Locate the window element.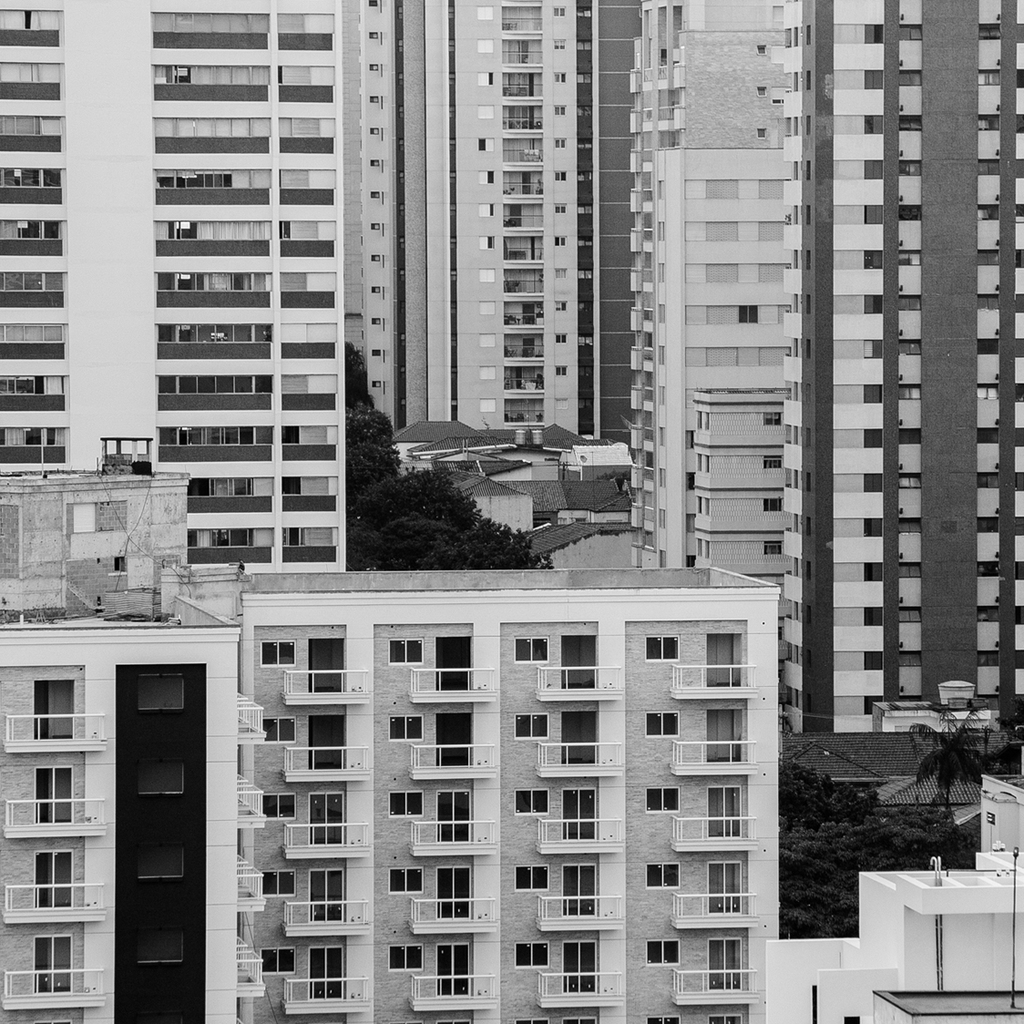
Element bbox: bbox=(256, 716, 301, 744).
